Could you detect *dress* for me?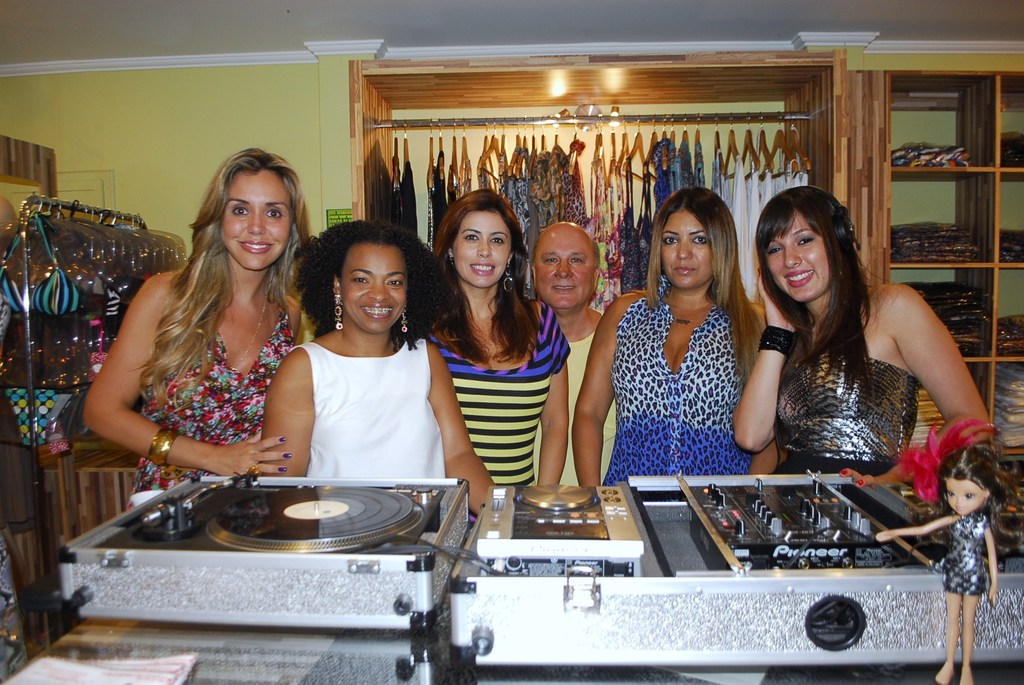
Detection result: 604,274,753,484.
